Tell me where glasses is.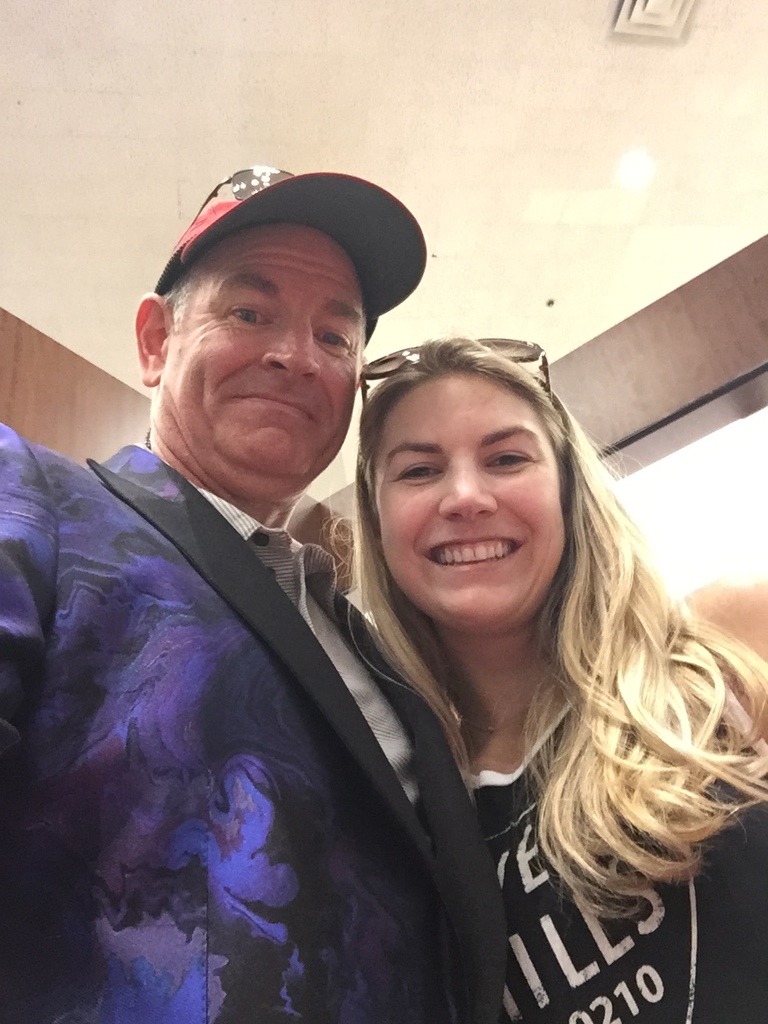
glasses is at left=358, top=330, right=557, bottom=417.
